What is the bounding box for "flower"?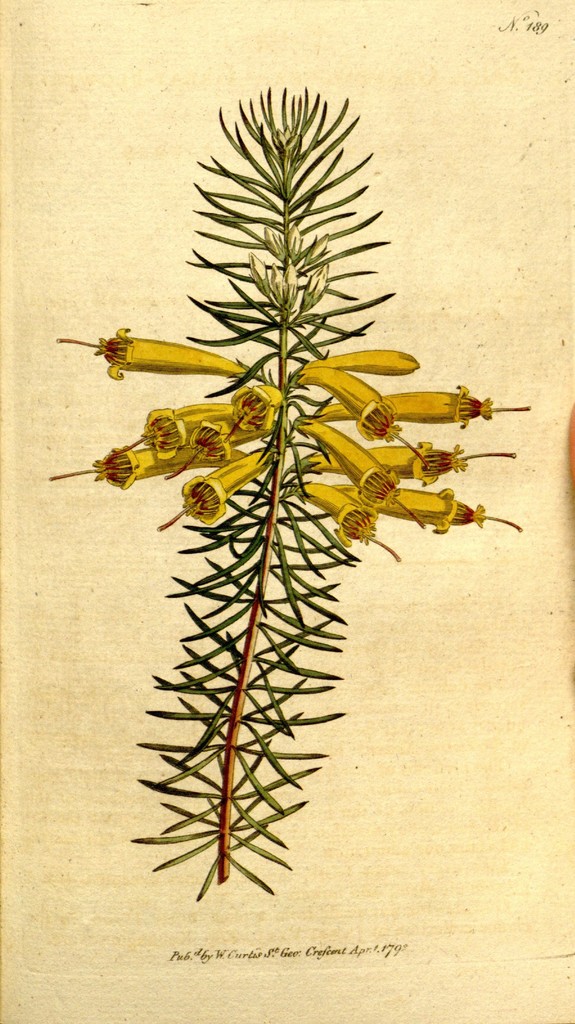
(left=290, top=384, right=400, bottom=444).
